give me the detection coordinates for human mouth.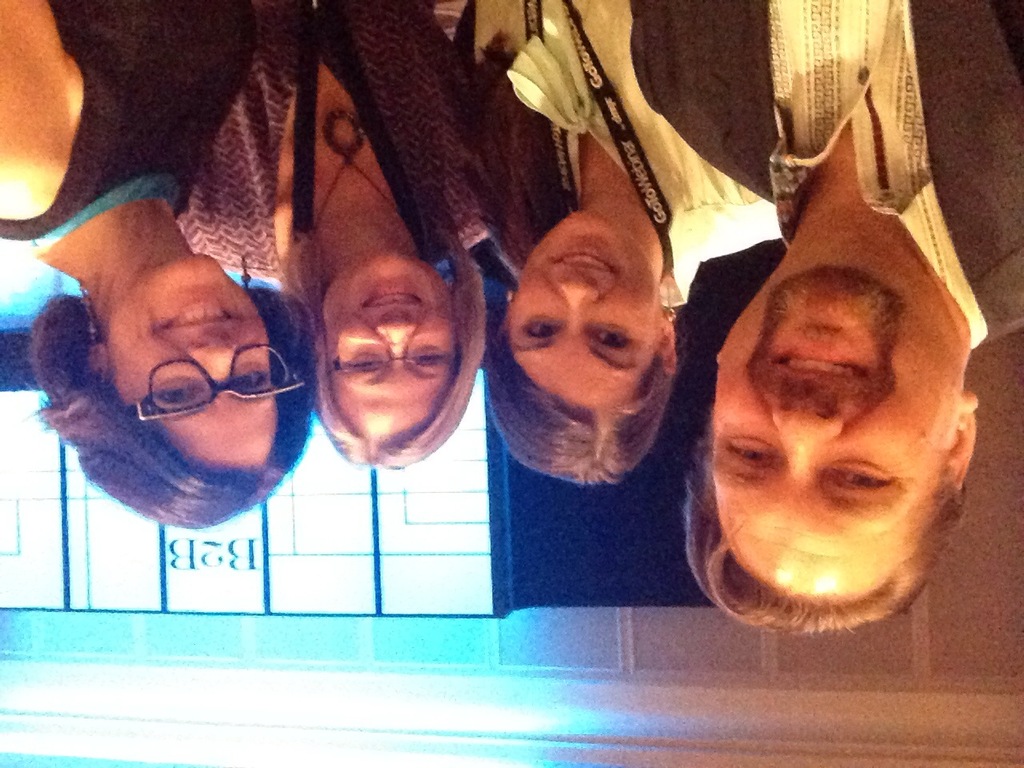
[x1=771, y1=339, x2=870, y2=378].
